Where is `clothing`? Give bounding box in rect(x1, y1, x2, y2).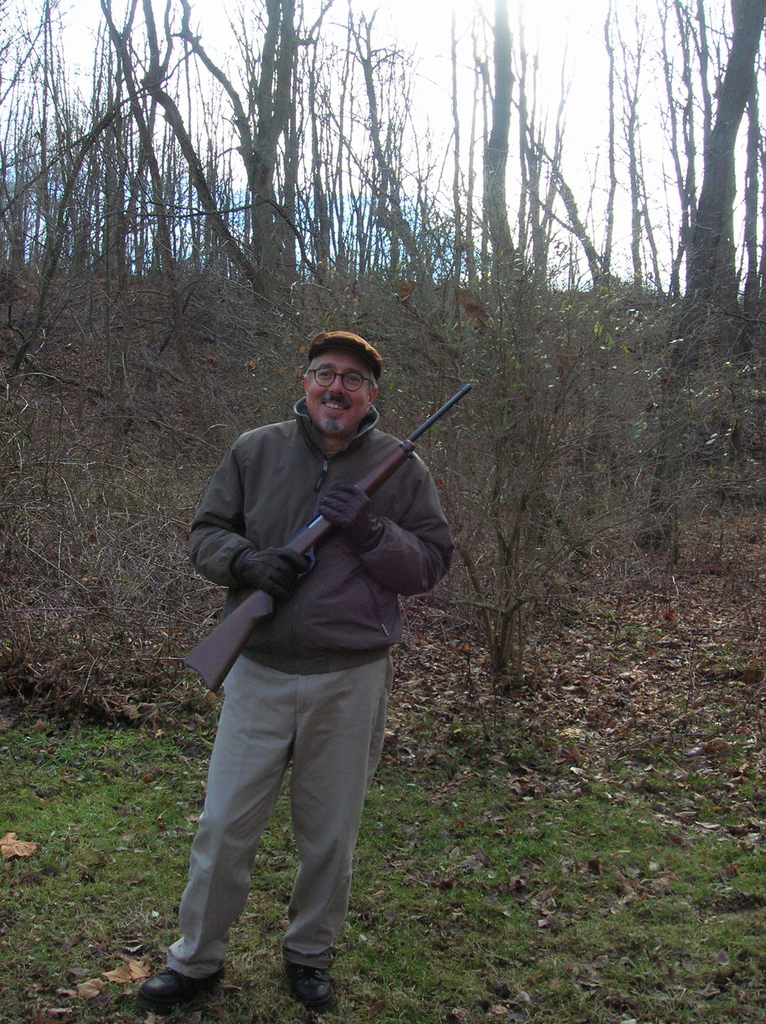
rect(150, 375, 417, 962).
